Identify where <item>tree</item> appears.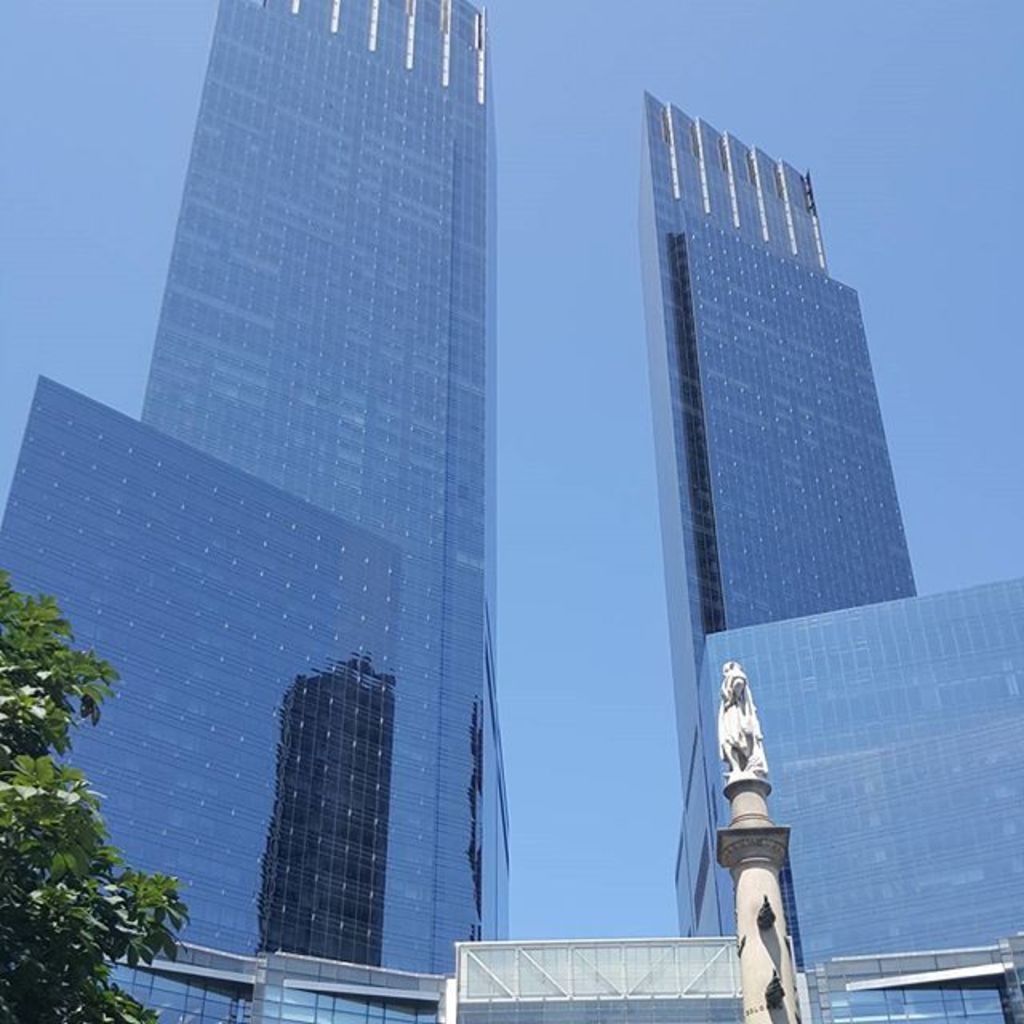
Appears at rect(5, 573, 166, 1002).
